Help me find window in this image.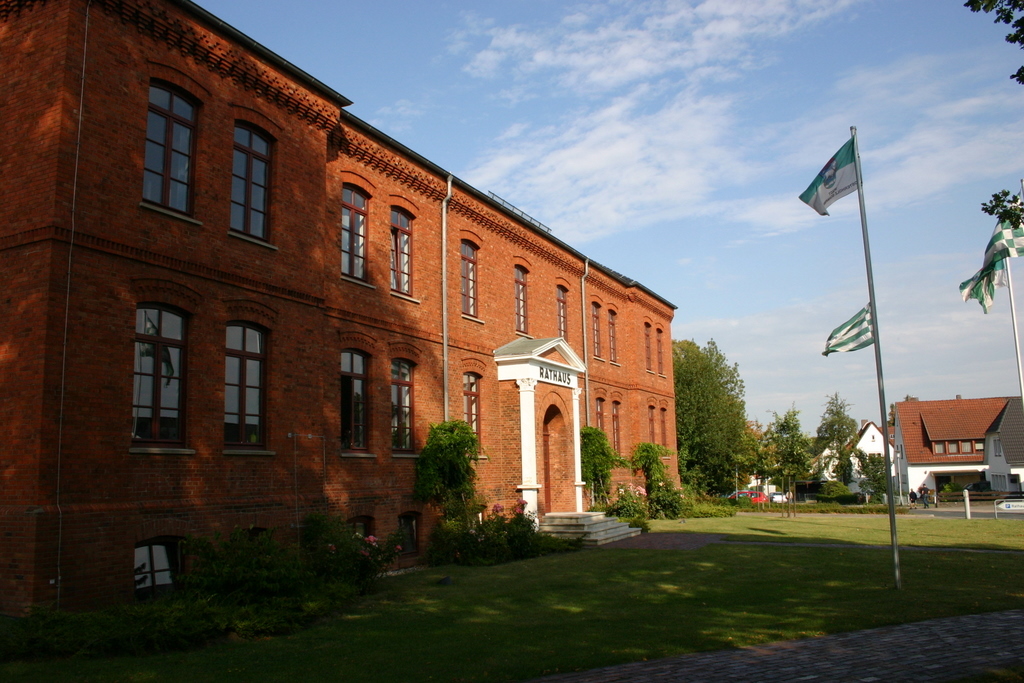
Found it: 341/346/374/454.
